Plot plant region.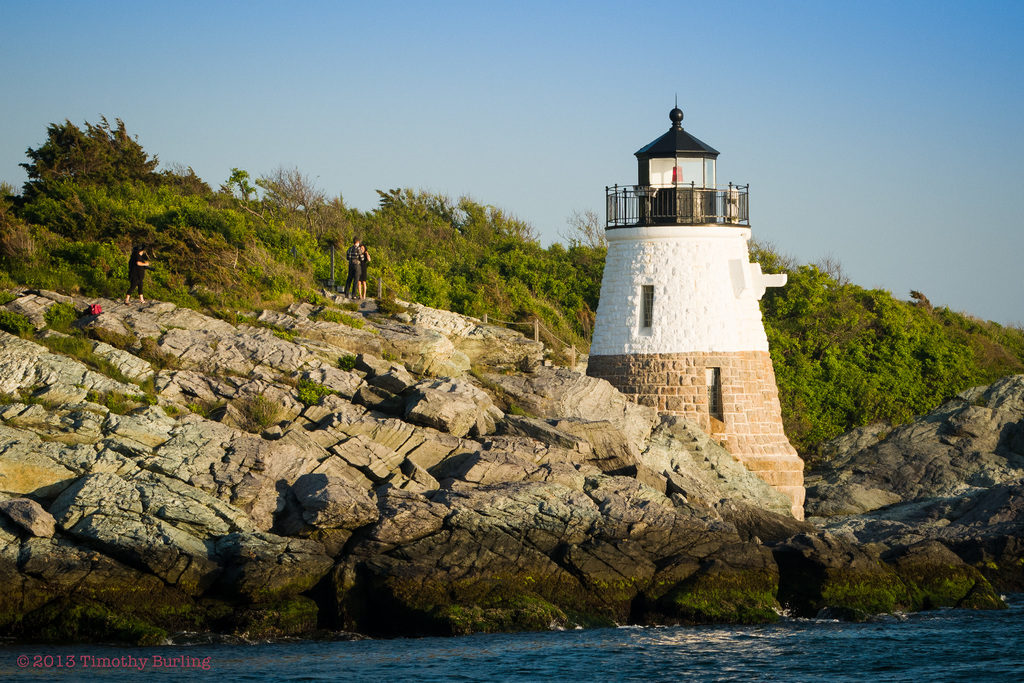
Plotted at l=510, t=592, r=554, b=618.
